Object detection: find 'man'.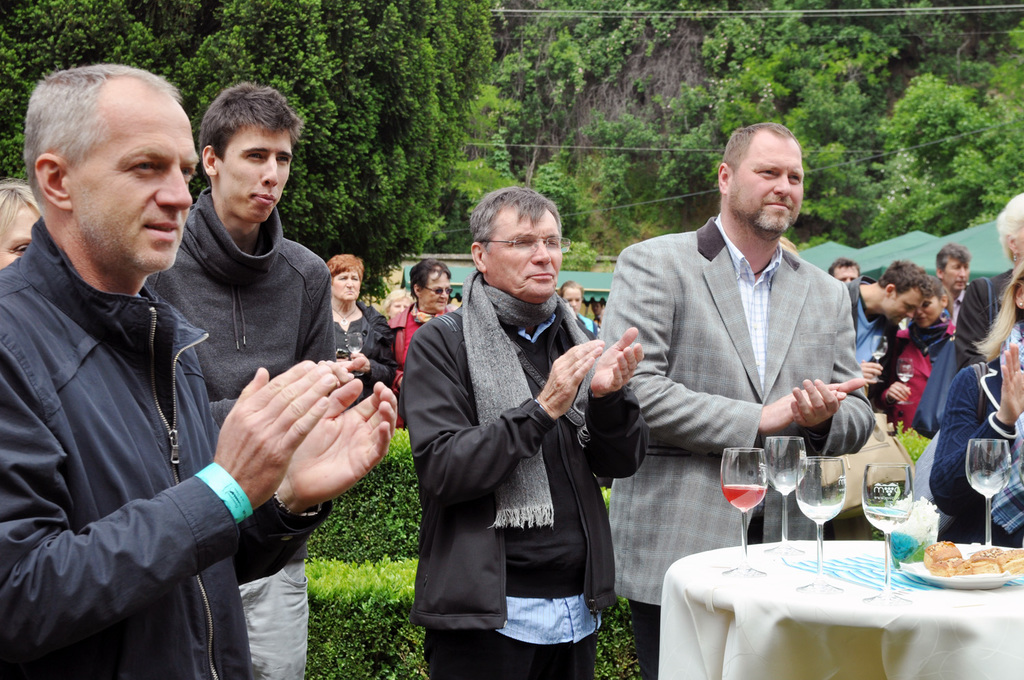
119 82 332 679.
